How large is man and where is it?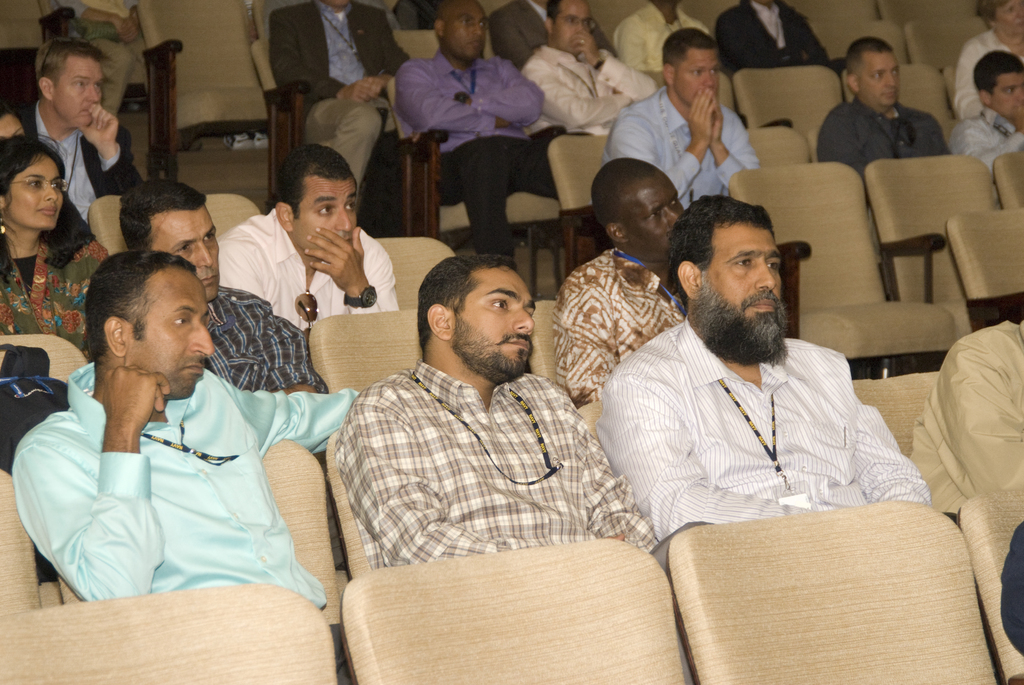
Bounding box: 600:194:940:545.
